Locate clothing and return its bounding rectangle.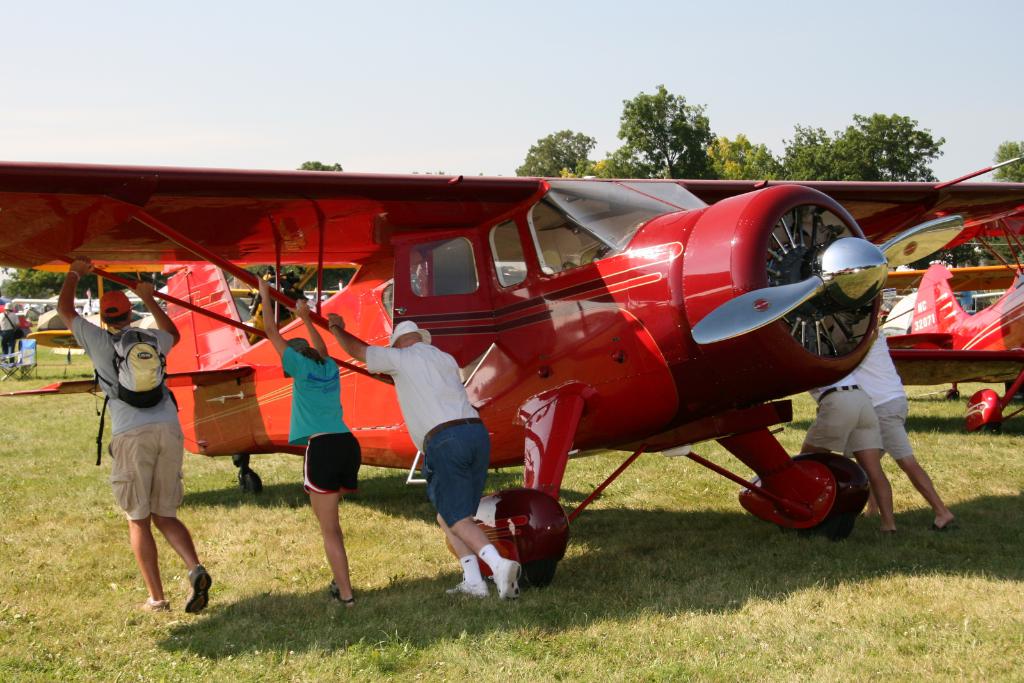
pyautogui.locateOnScreen(0, 310, 25, 361).
